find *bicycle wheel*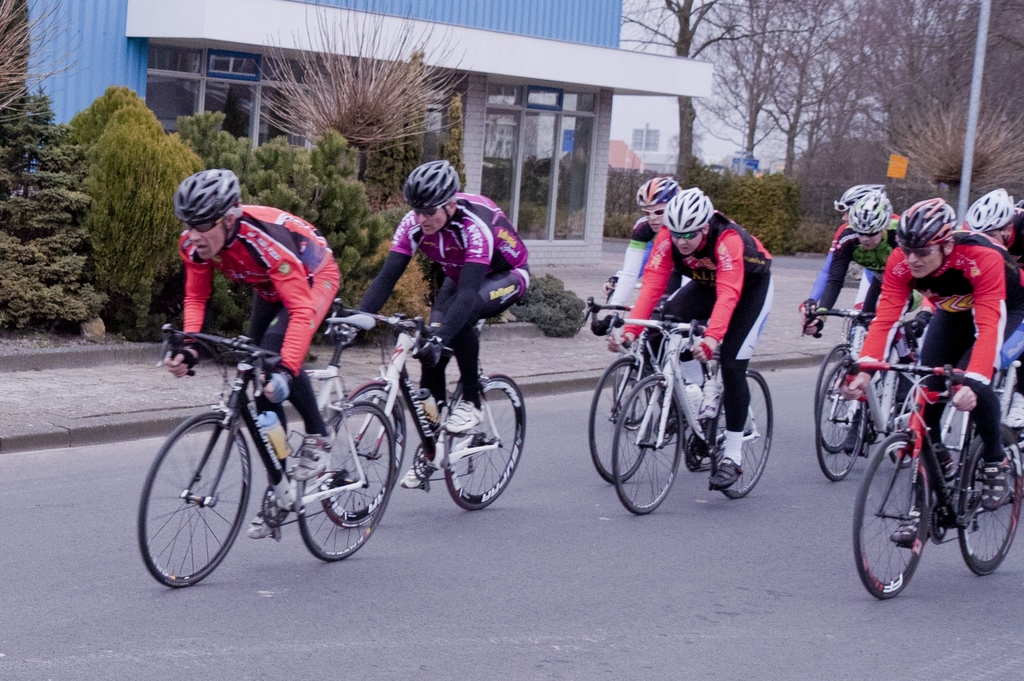
pyautogui.locateOnScreen(587, 355, 652, 486)
